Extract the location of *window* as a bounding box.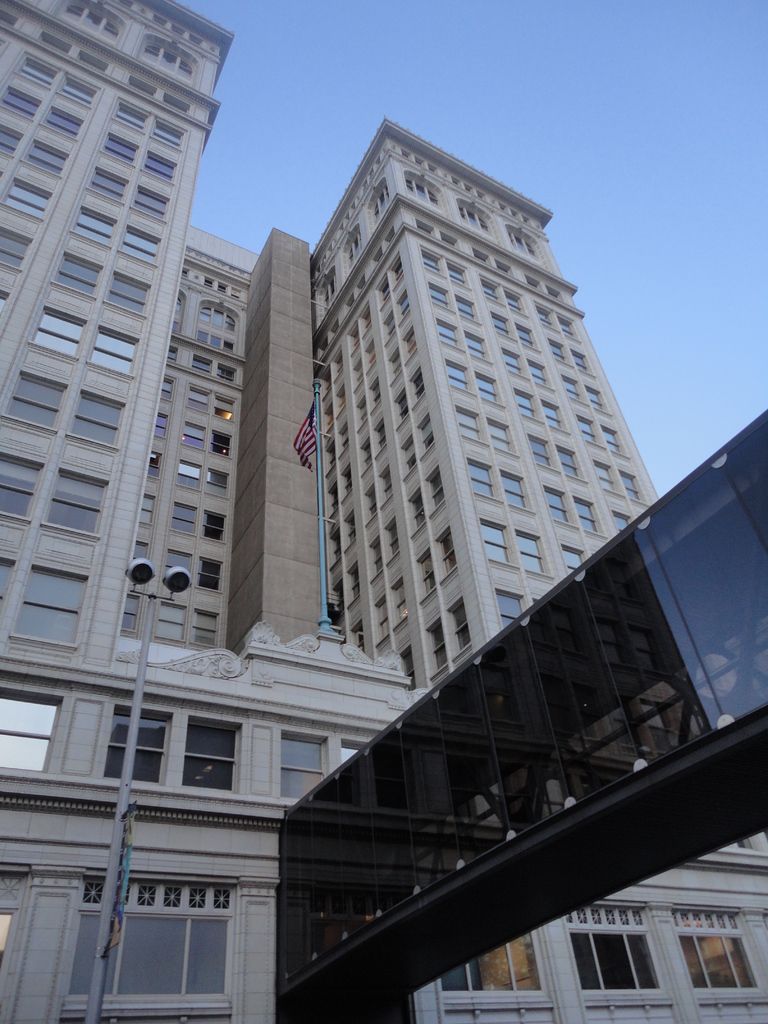
region(410, 365, 426, 409).
